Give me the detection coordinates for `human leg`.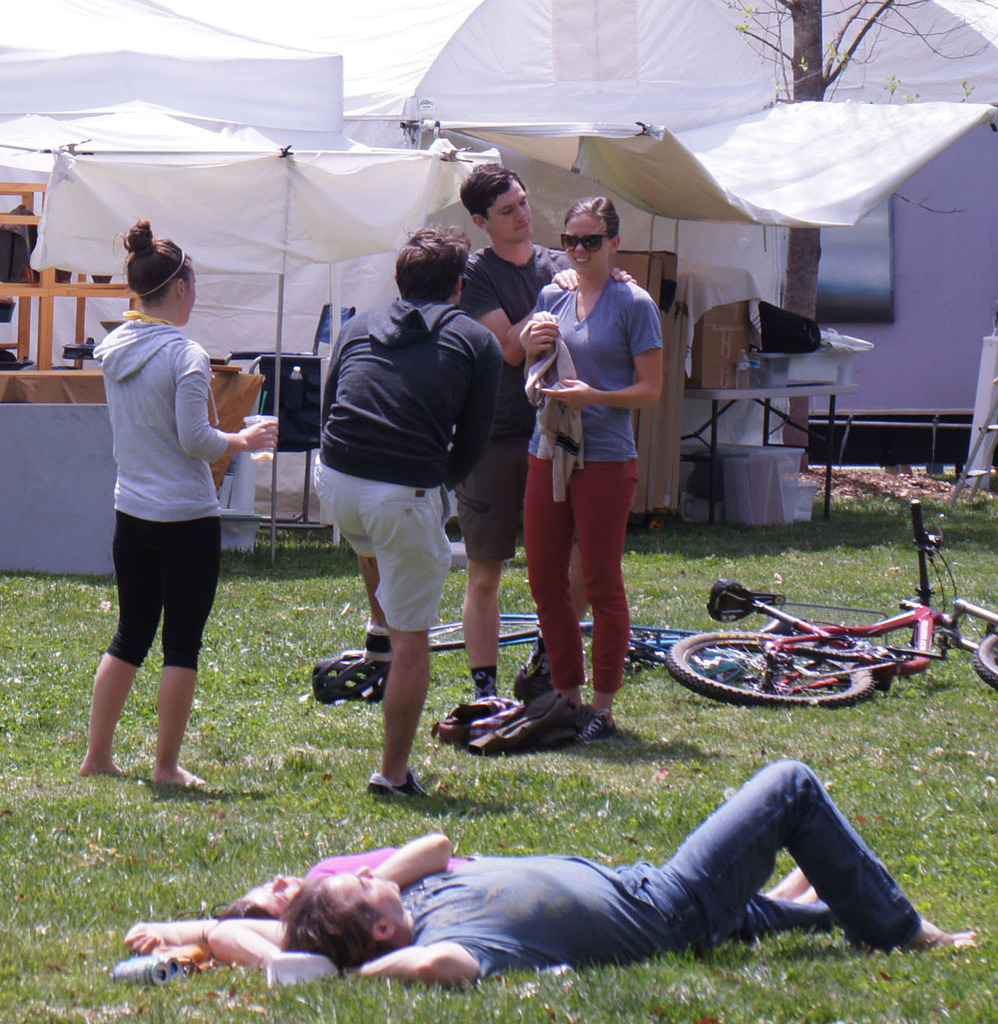
[463, 434, 506, 699].
